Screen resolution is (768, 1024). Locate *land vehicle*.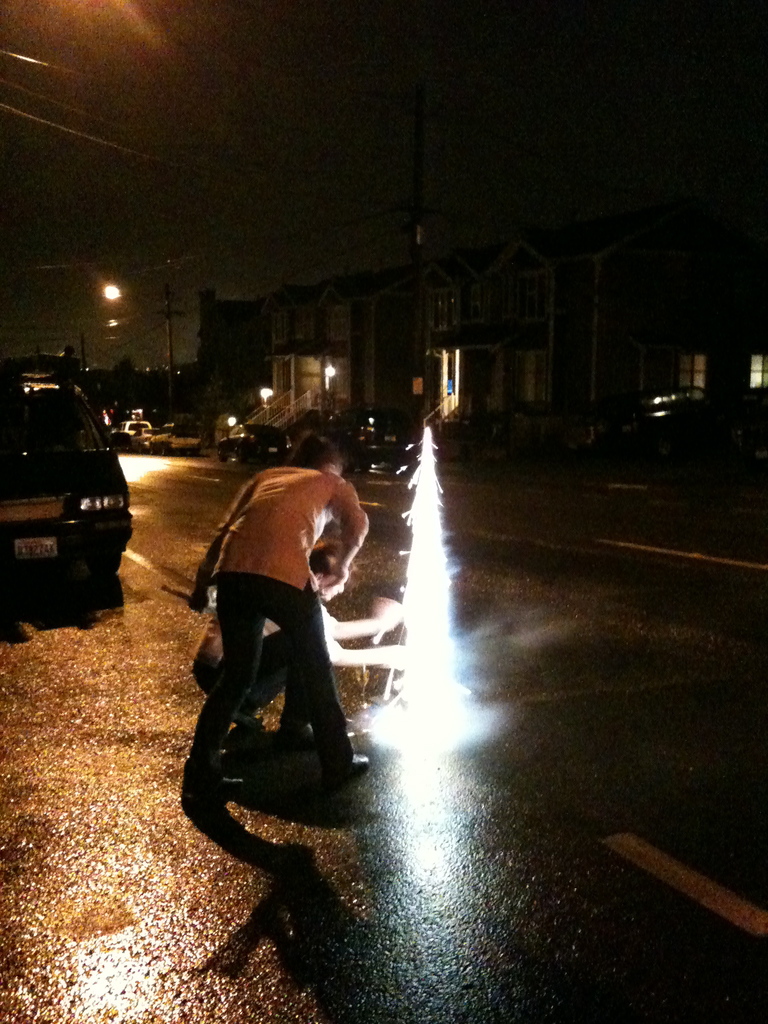
box=[344, 423, 413, 474].
